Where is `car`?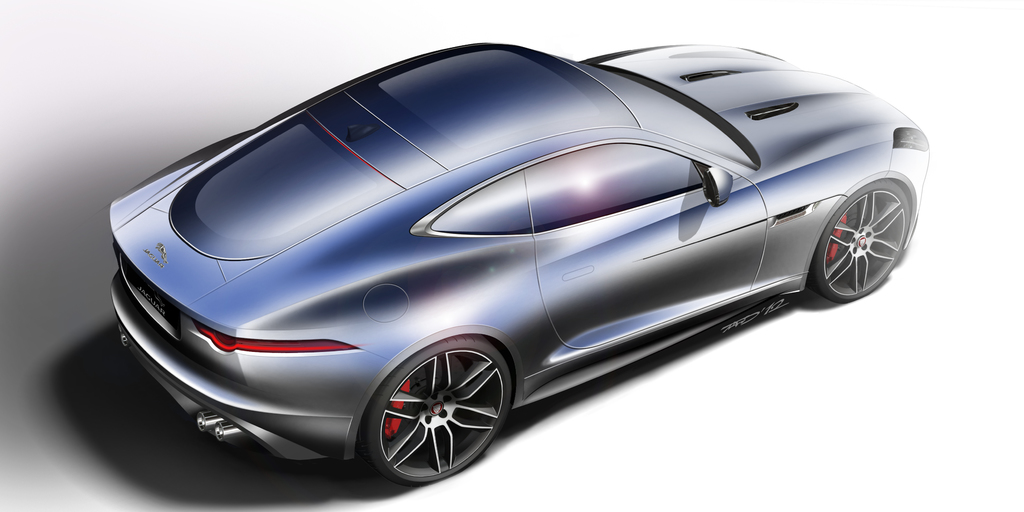
pyautogui.locateOnScreen(102, 33, 927, 488).
